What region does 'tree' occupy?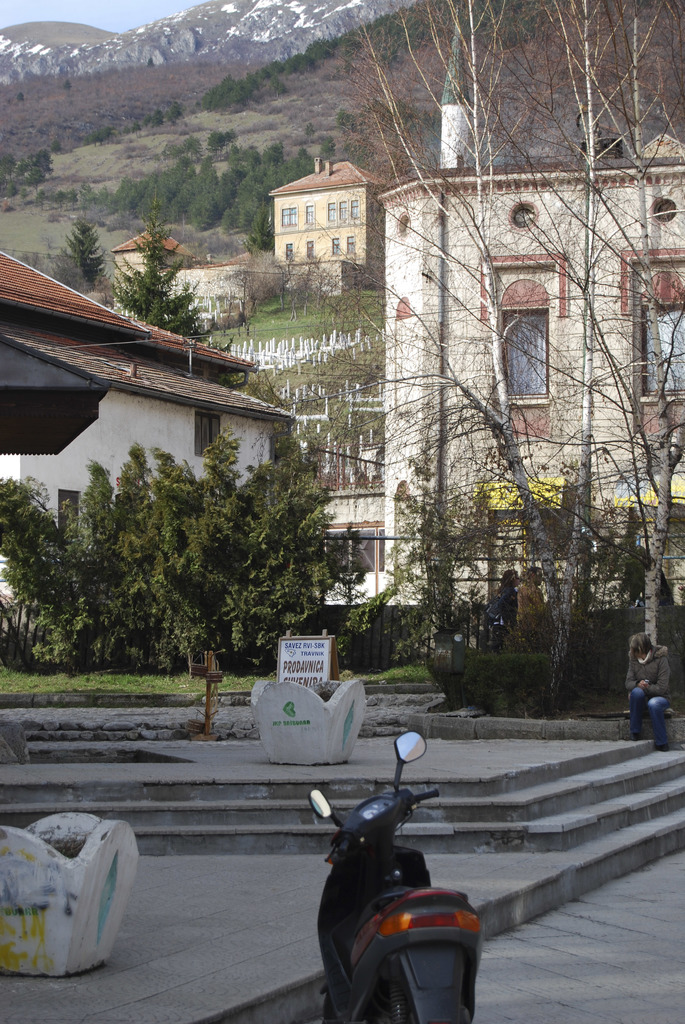
rect(352, 1, 684, 708).
